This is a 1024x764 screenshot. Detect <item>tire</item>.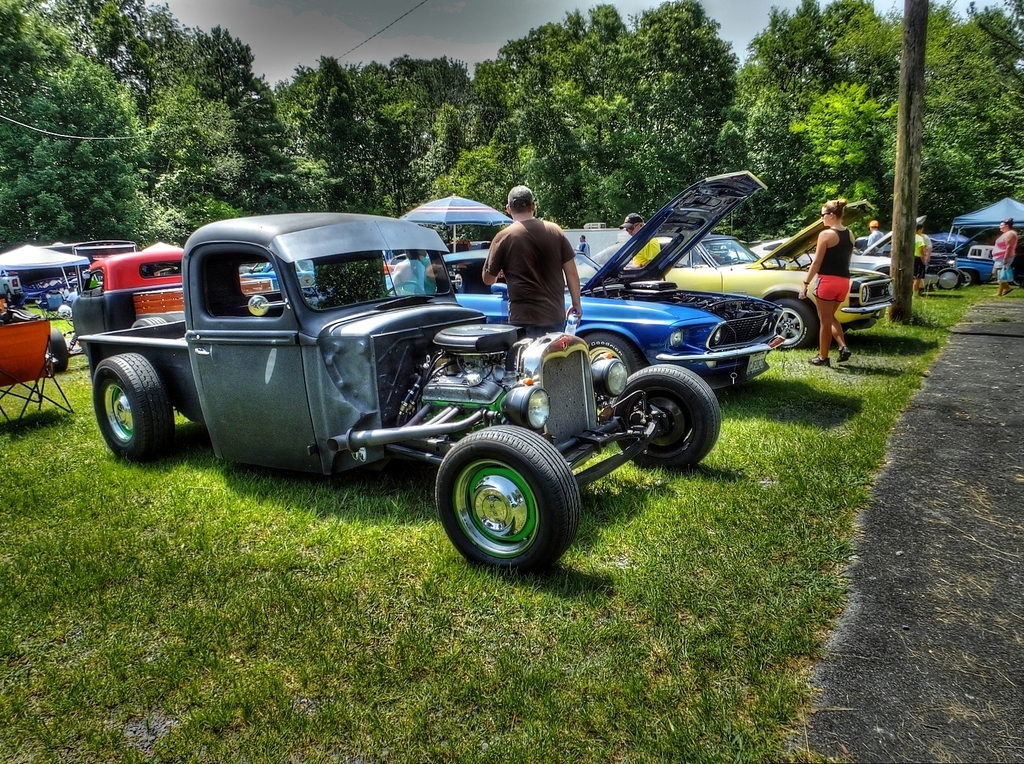
box=[762, 295, 815, 353].
